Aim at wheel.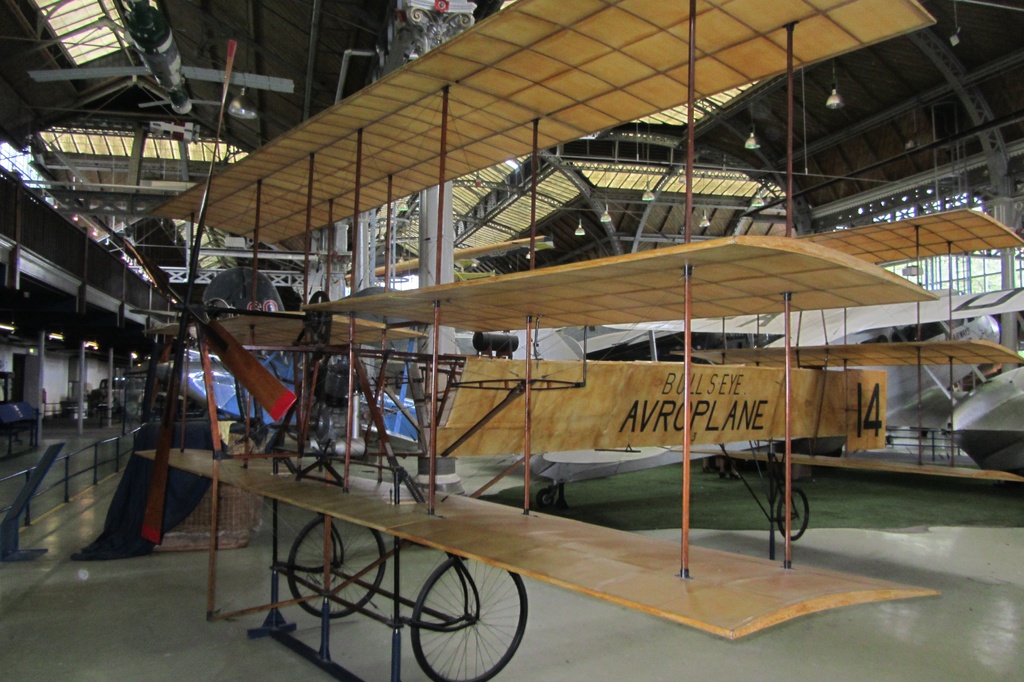
Aimed at [x1=394, y1=565, x2=530, y2=667].
